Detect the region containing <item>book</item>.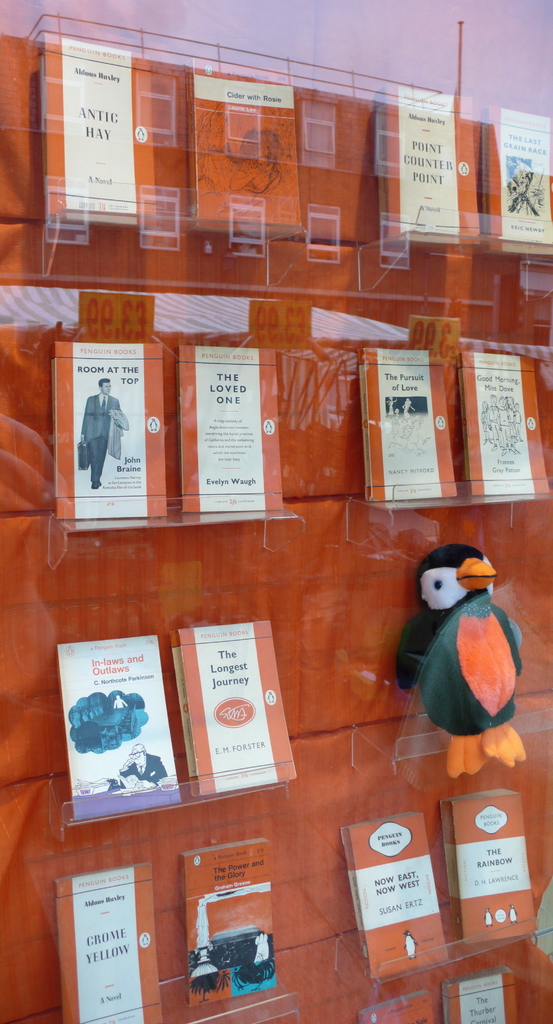
52, 344, 170, 524.
